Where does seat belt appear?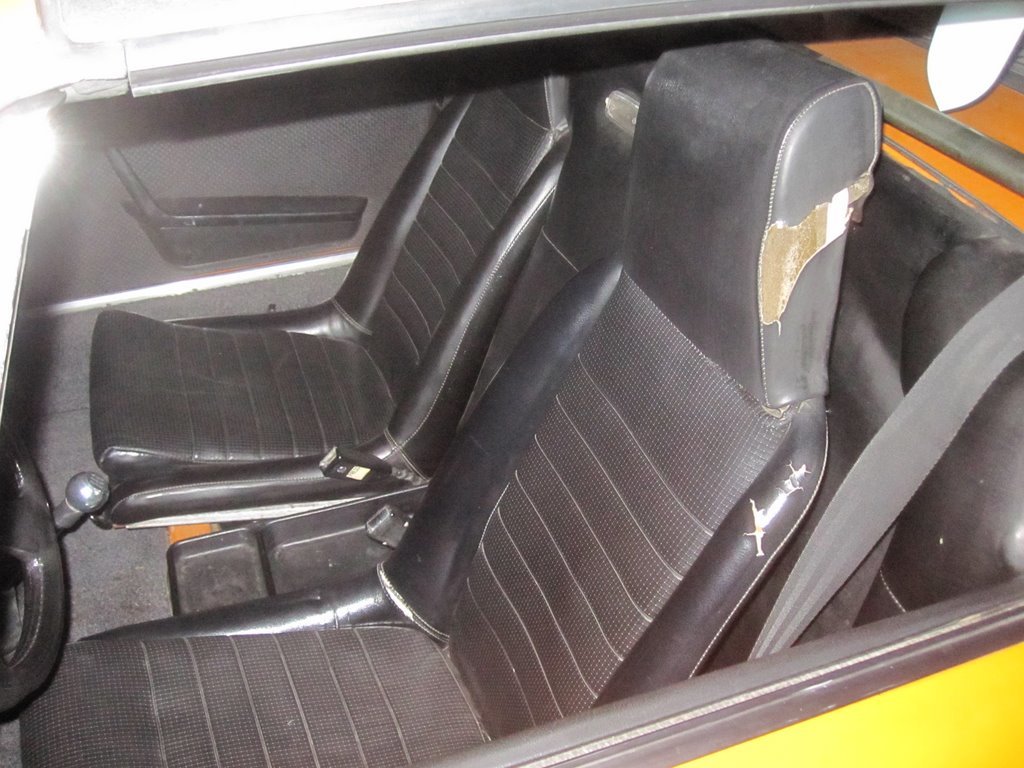
Appears at detection(746, 271, 1023, 658).
